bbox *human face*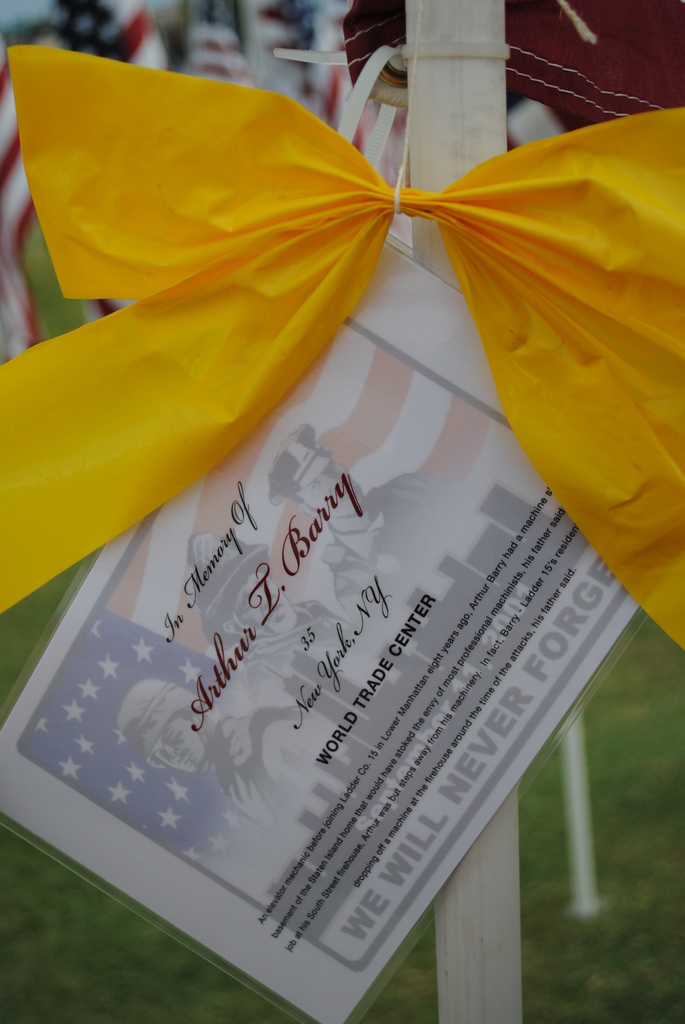
left=304, top=458, right=358, bottom=510
